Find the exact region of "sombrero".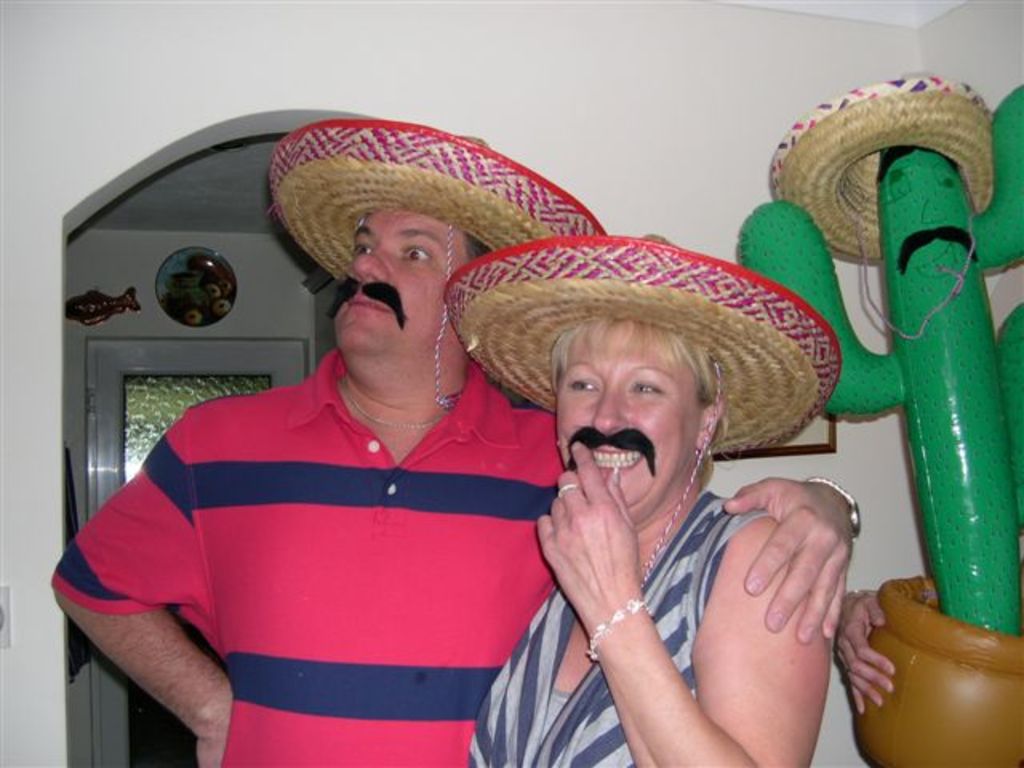
Exact region: select_region(267, 118, 603, 413).
